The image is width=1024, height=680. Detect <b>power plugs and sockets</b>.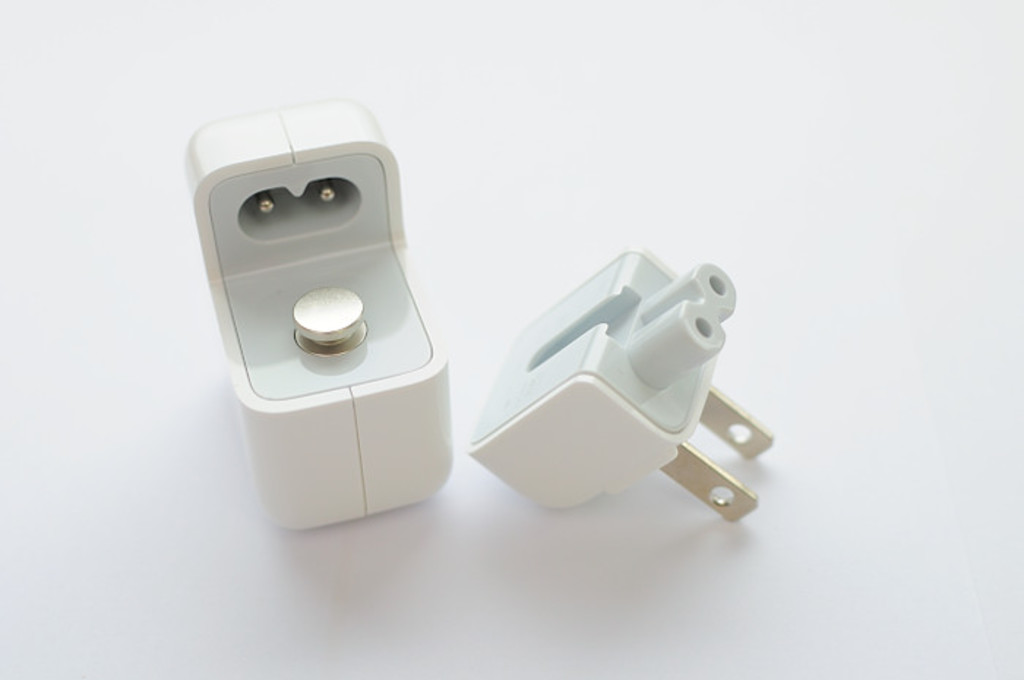
Detection: 459/243/777/529.
